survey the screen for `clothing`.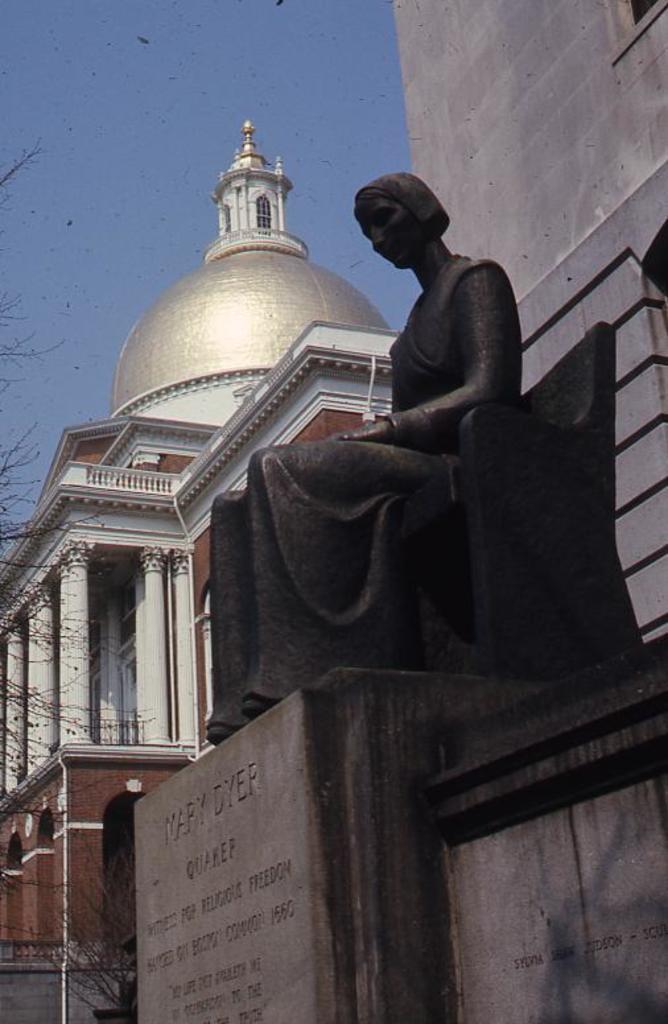
Survey found: box(205, 252, 524, 731).
